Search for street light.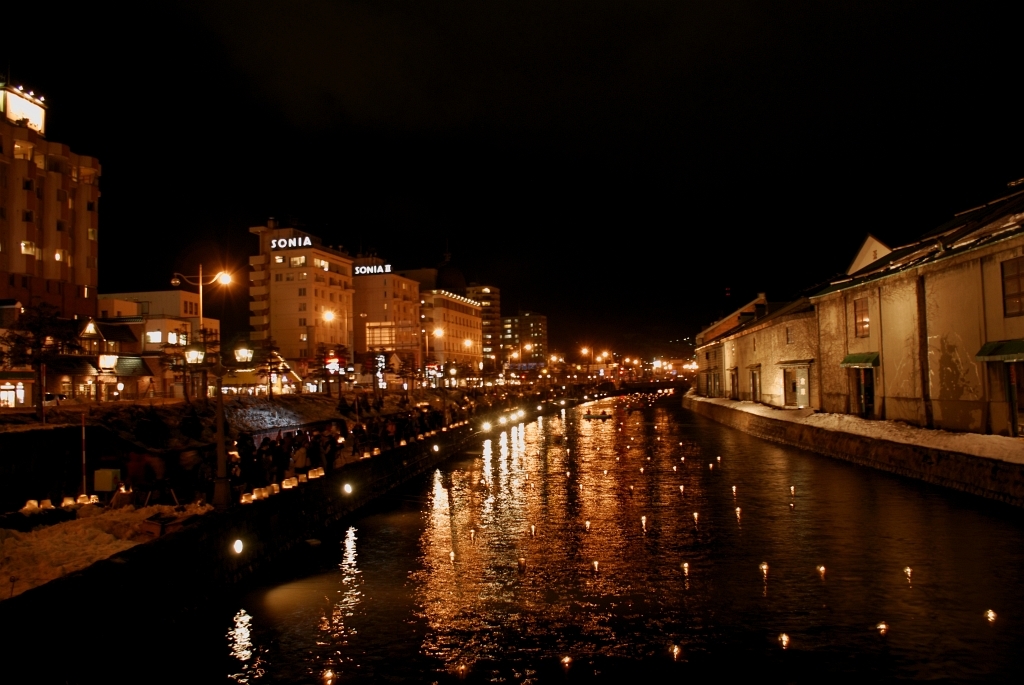
Found at (161, 261, 231, 378).
